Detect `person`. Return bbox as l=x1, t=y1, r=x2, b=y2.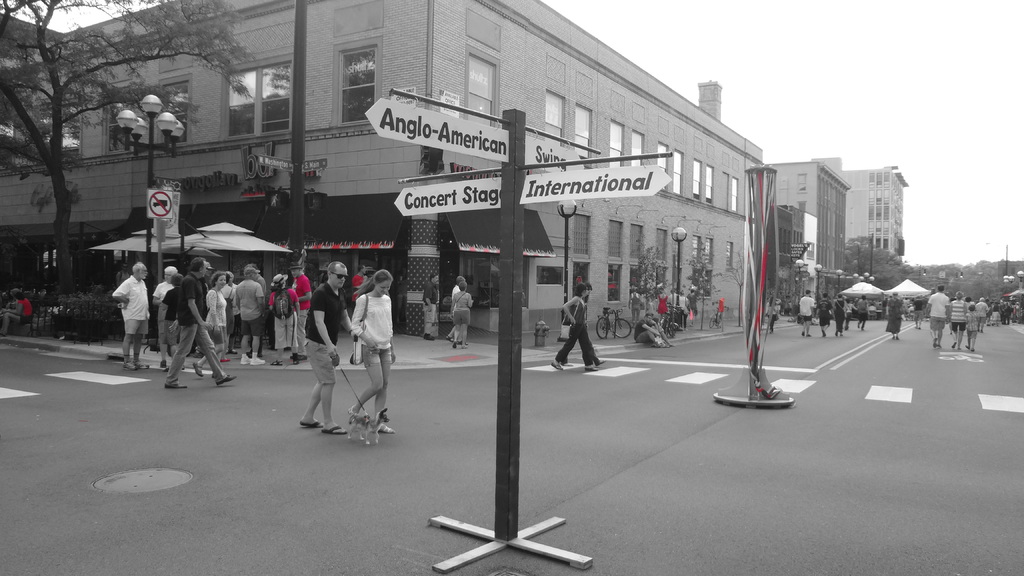
l=948, t=293, r=965, b=350.
